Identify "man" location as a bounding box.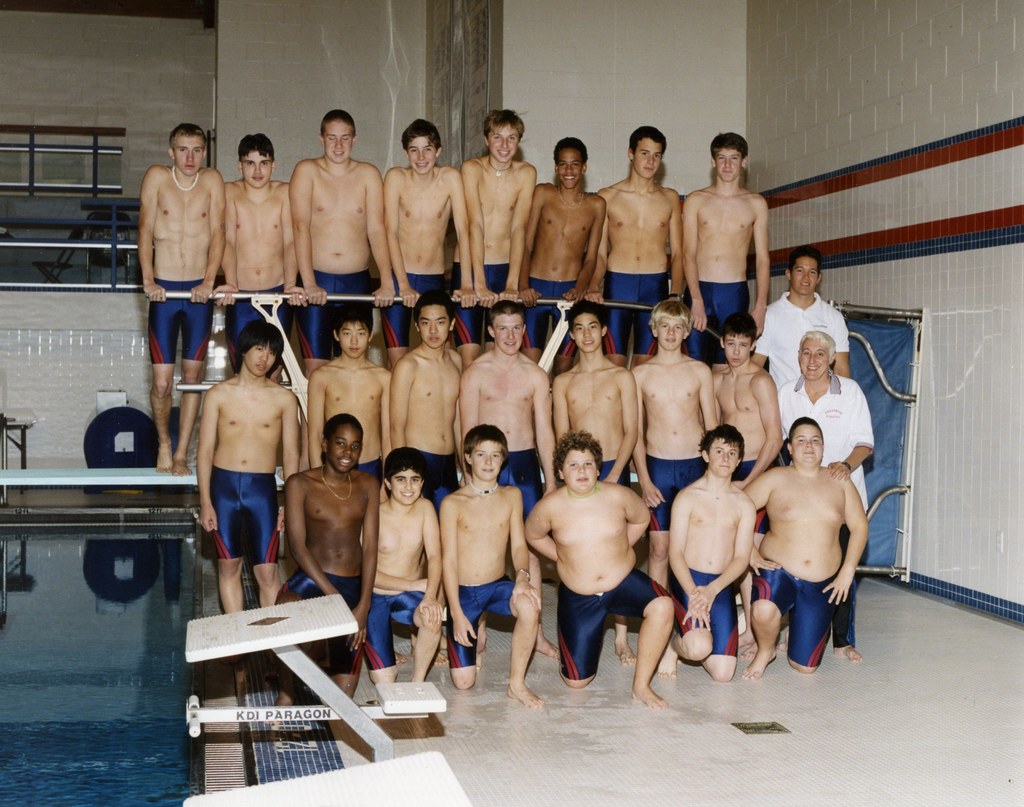
BBox(544, 440, 677, 710).
